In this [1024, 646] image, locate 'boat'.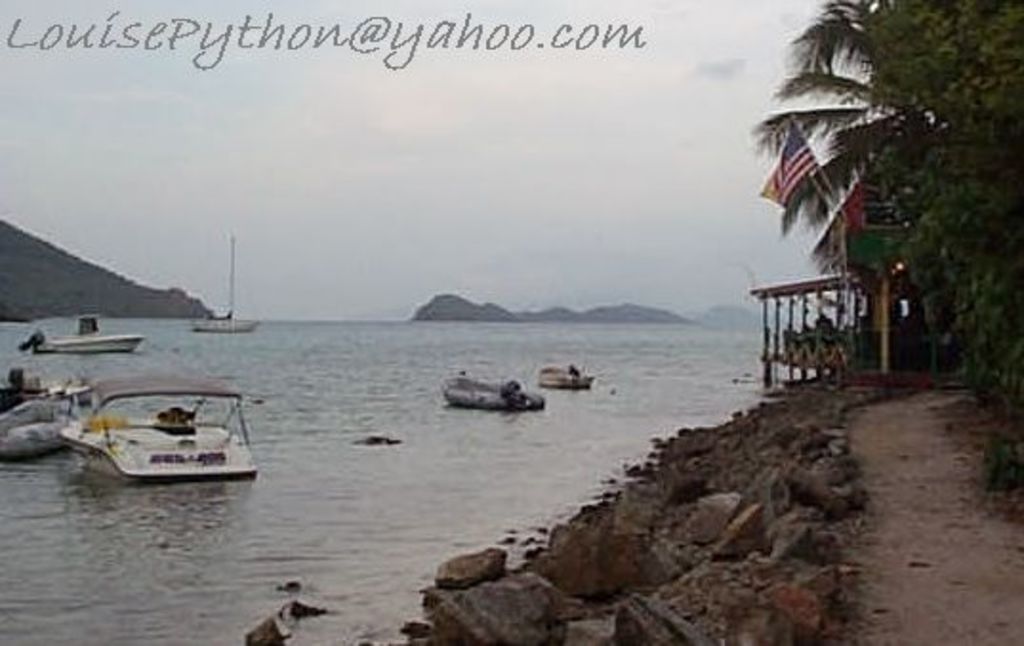
Bounding box: pyautogui.locateOnScreen(13, 307, 145, 358).
